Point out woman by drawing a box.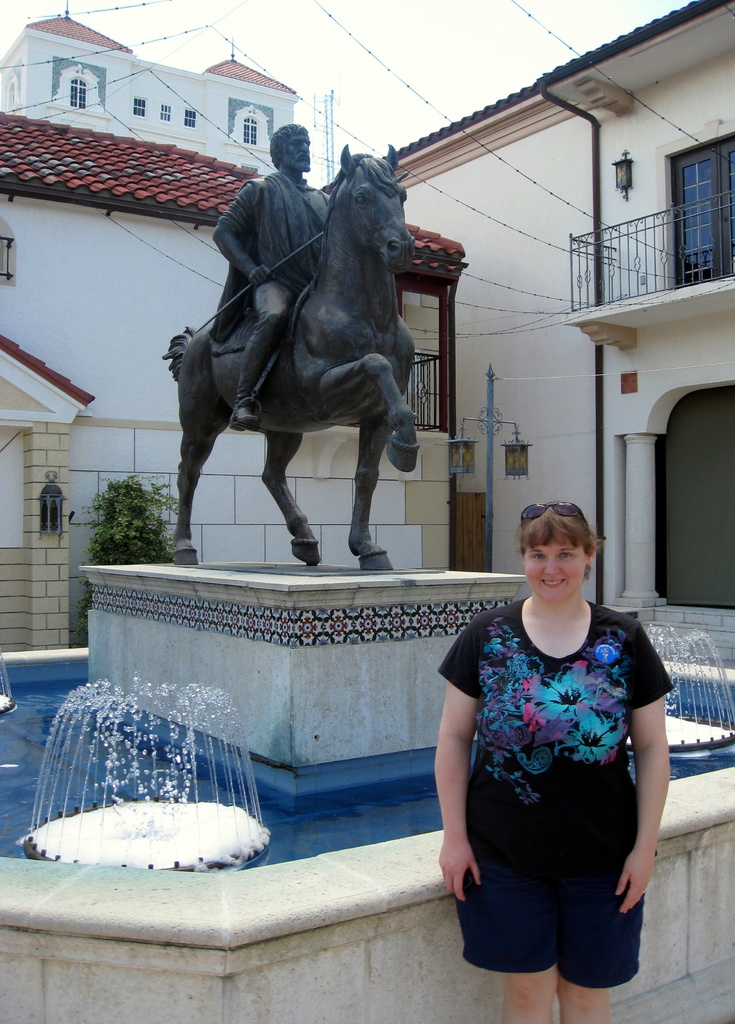
{"left": 431, "top": 496, "right": 663, "bottom": 1023}.
